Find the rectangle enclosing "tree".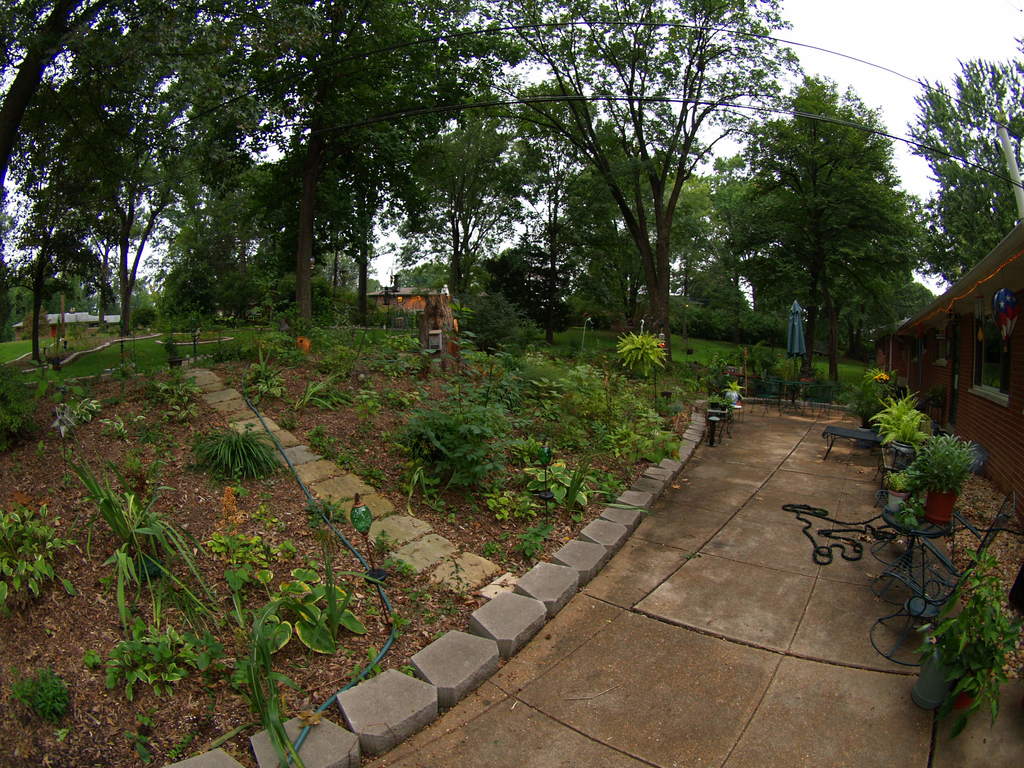
box=[292, 0, 353, 323].
